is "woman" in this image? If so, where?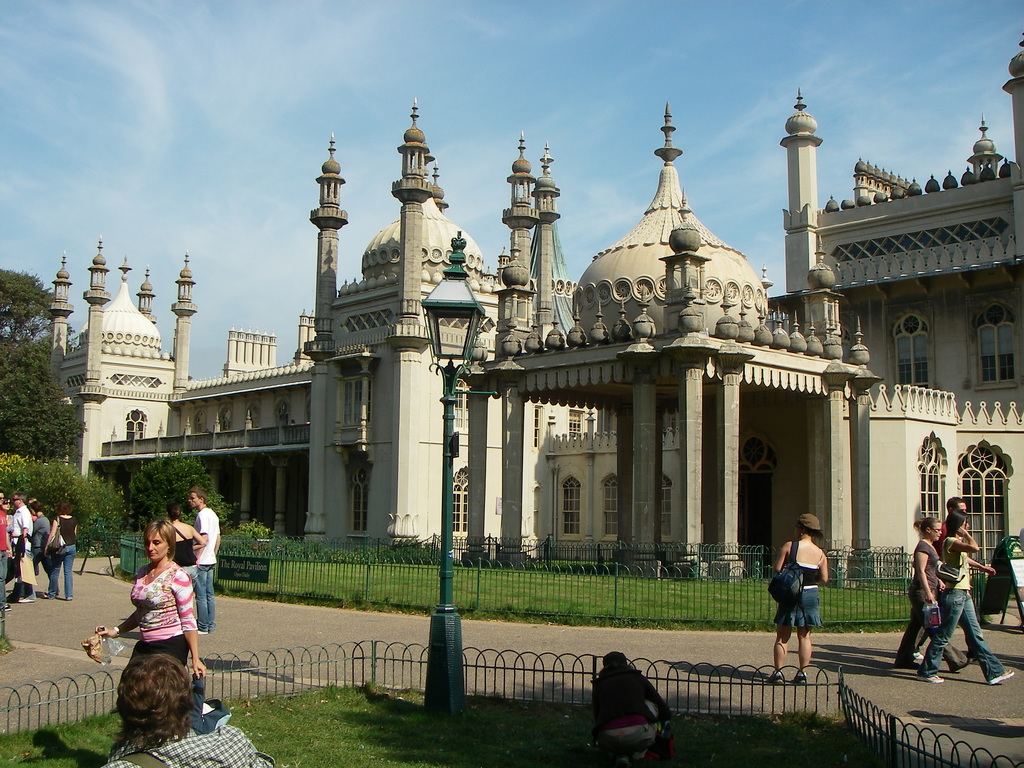
Yes, at [x1=118, y1=540, x2=204, y2=675].
